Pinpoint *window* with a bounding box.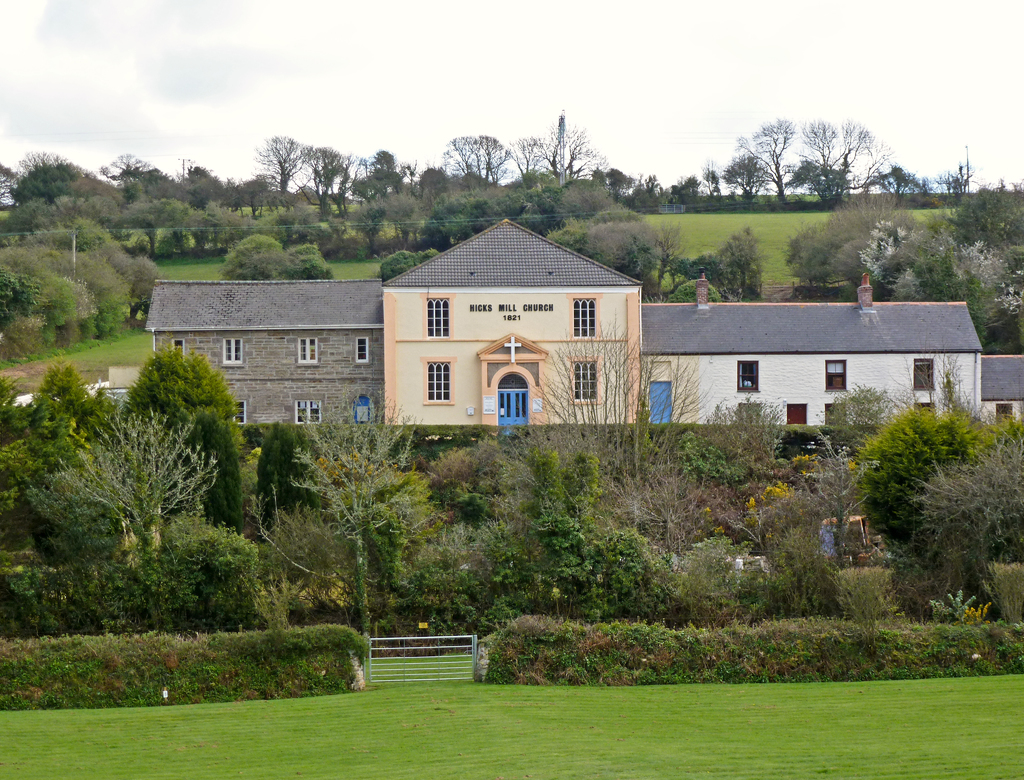
(823, 356, 850, 391).
